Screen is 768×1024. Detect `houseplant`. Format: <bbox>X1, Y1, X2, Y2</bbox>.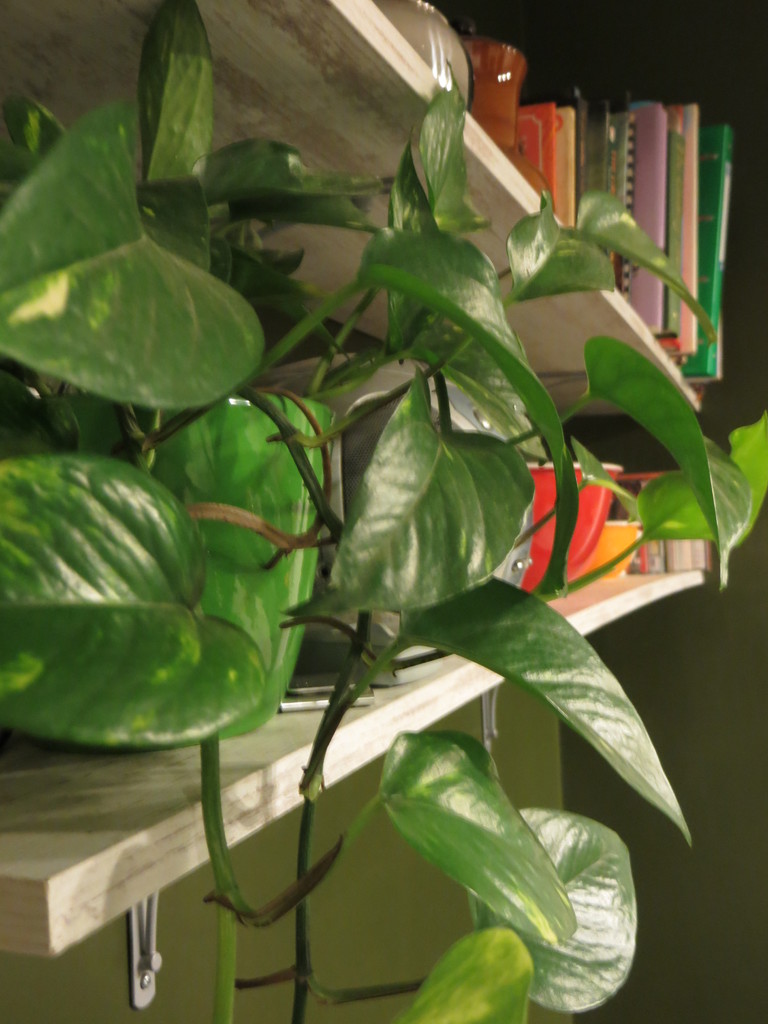
<bbox>0, 36, 760, 1023</bbox>.
